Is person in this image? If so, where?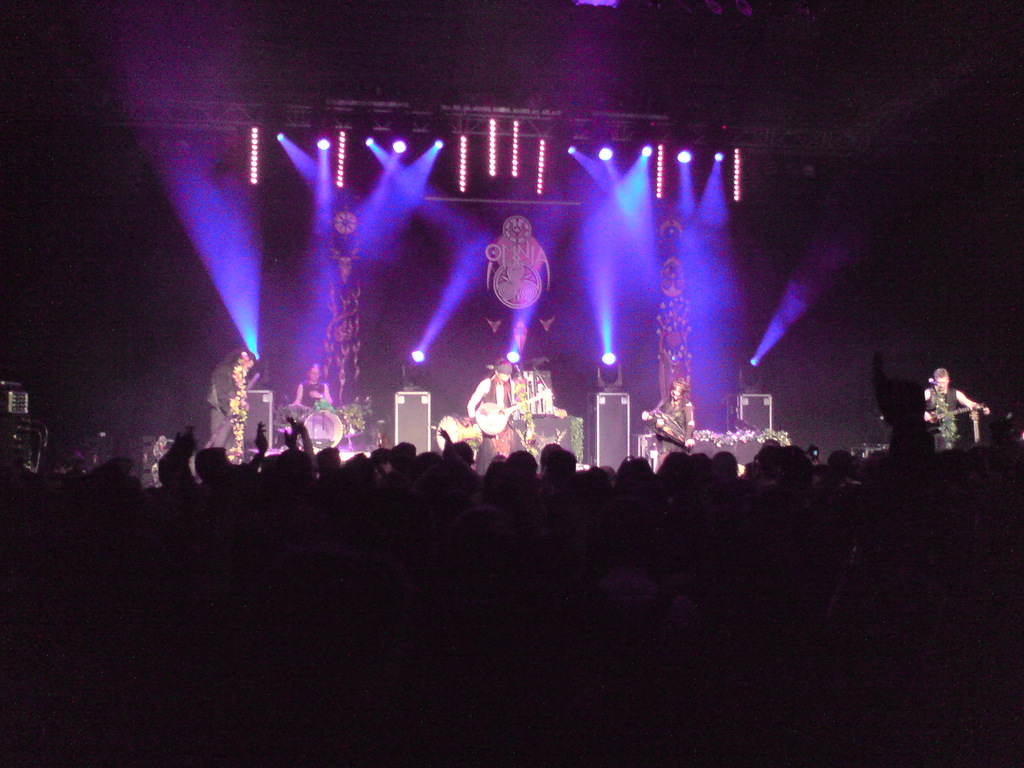
Yes, at <region>294, 355, 334, 422</region>.
